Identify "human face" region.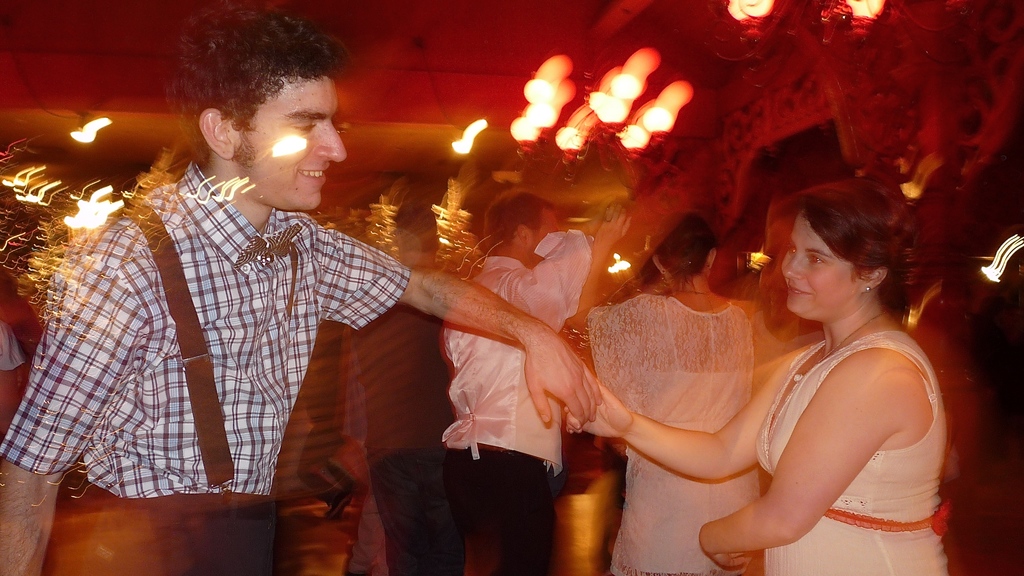
Region: <bbox>230, 74, 346, 215</bbox>.
